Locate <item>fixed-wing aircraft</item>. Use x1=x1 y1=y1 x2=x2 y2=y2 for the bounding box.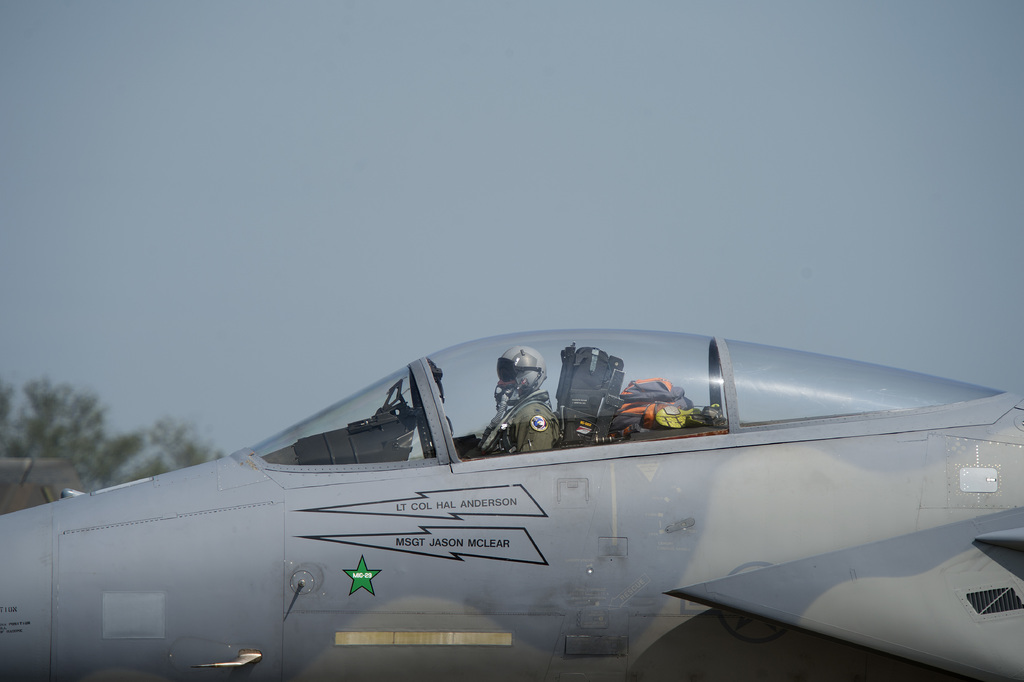
x1=0 y1=328 x2=1023 y2=681.
